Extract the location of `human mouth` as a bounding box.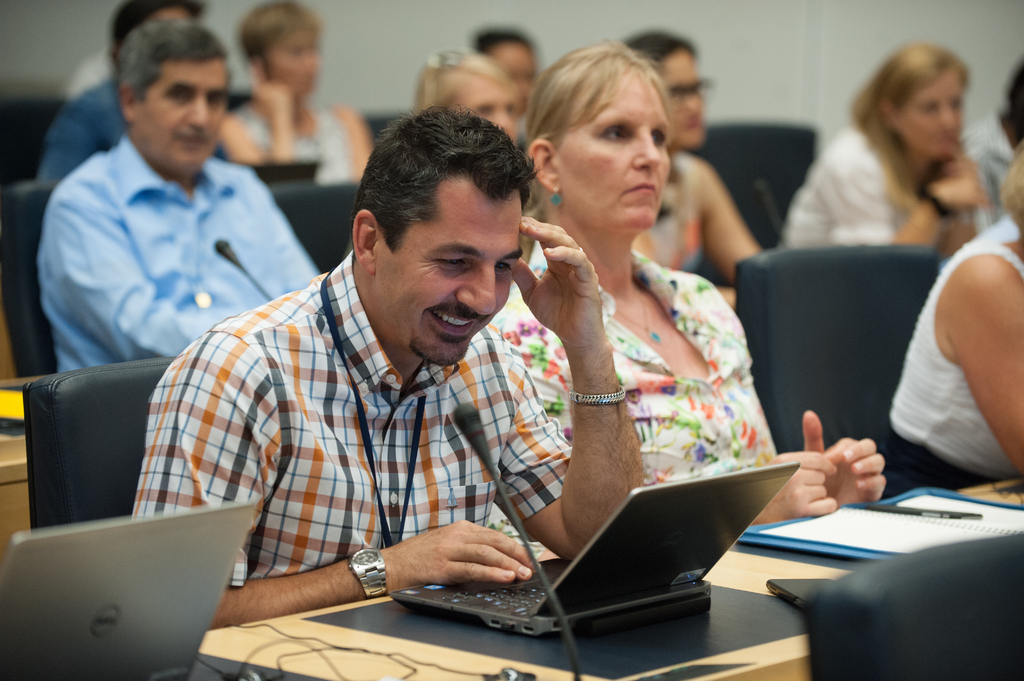
624 182 661 195.
